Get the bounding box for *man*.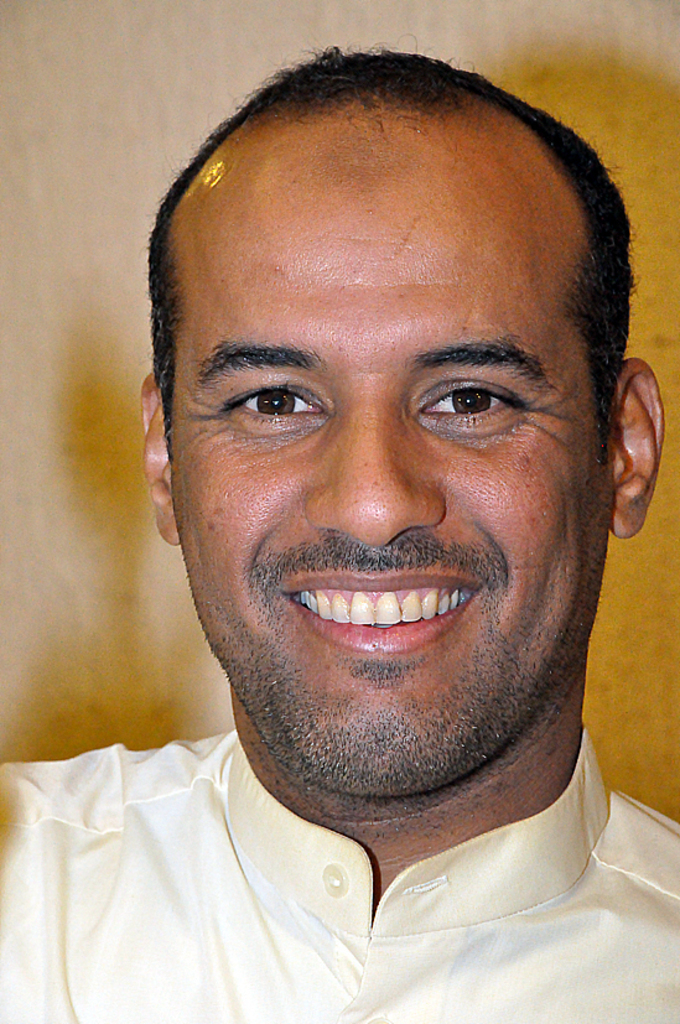
locate(0, 98, 679, 1018).
